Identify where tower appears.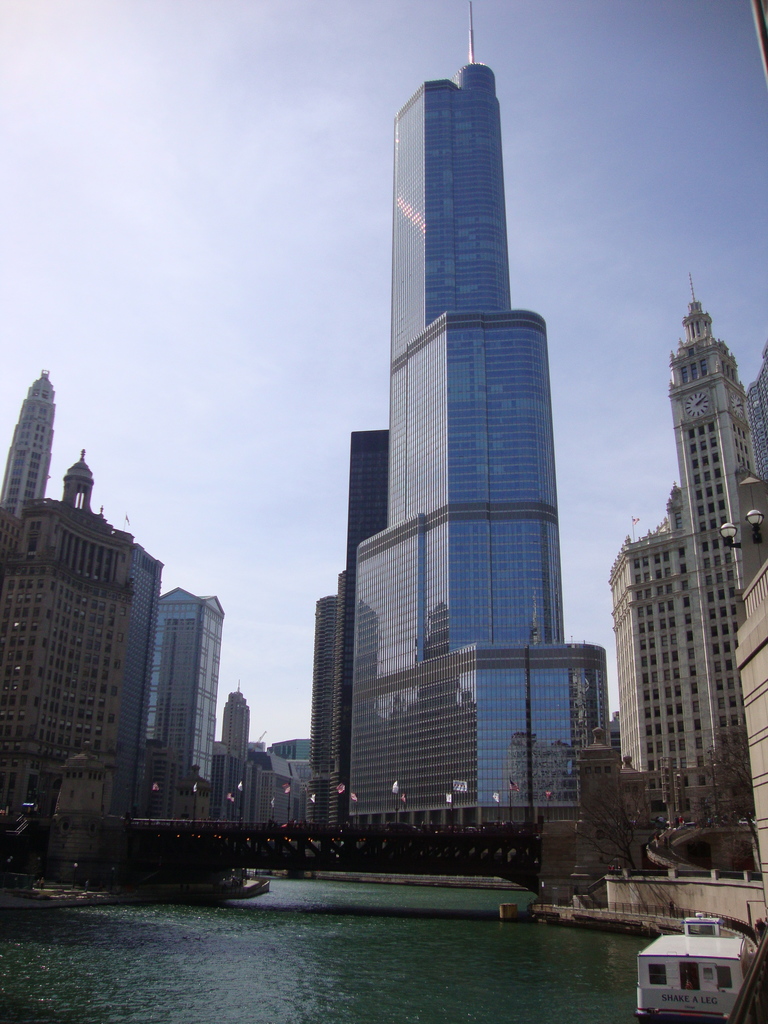
Appears at Rect(220, 685, 248, 760).
